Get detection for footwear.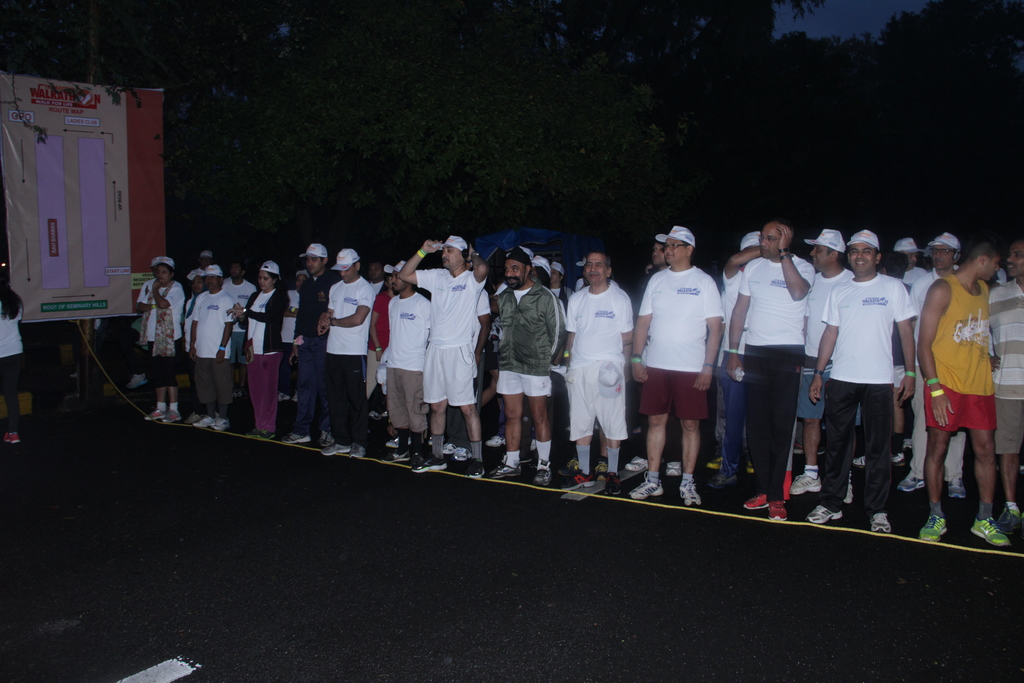
Detection: {"x1": 711, "y1": 473, "x2": 733, "y2": 487}.
